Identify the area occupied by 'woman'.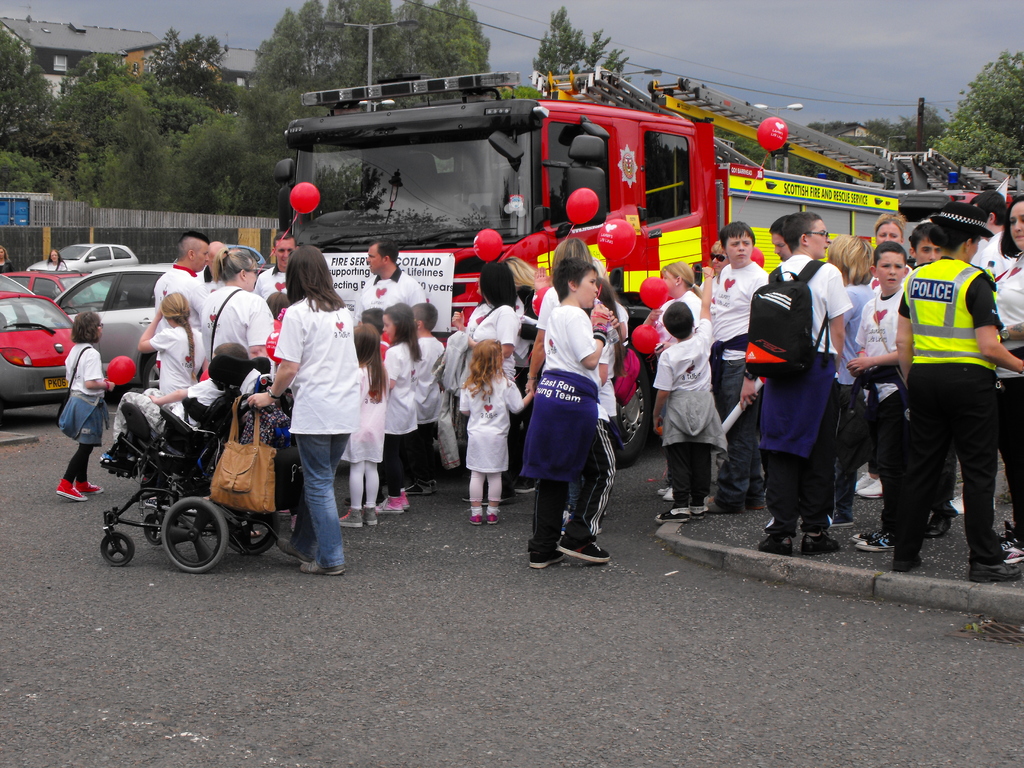
Area: [left=824, top=232, right=877, bottom=531].
